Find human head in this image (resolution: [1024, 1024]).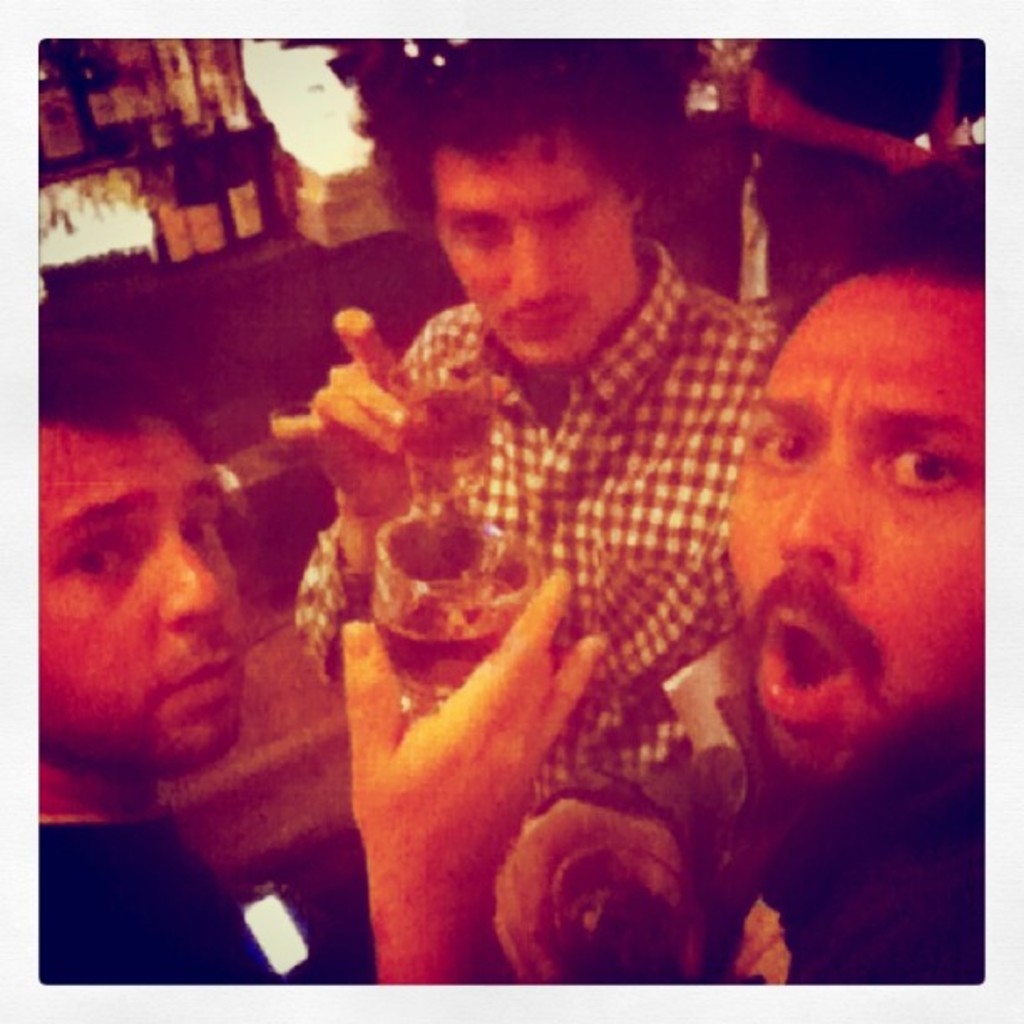
bbox=(696, 236, 959, 830).
